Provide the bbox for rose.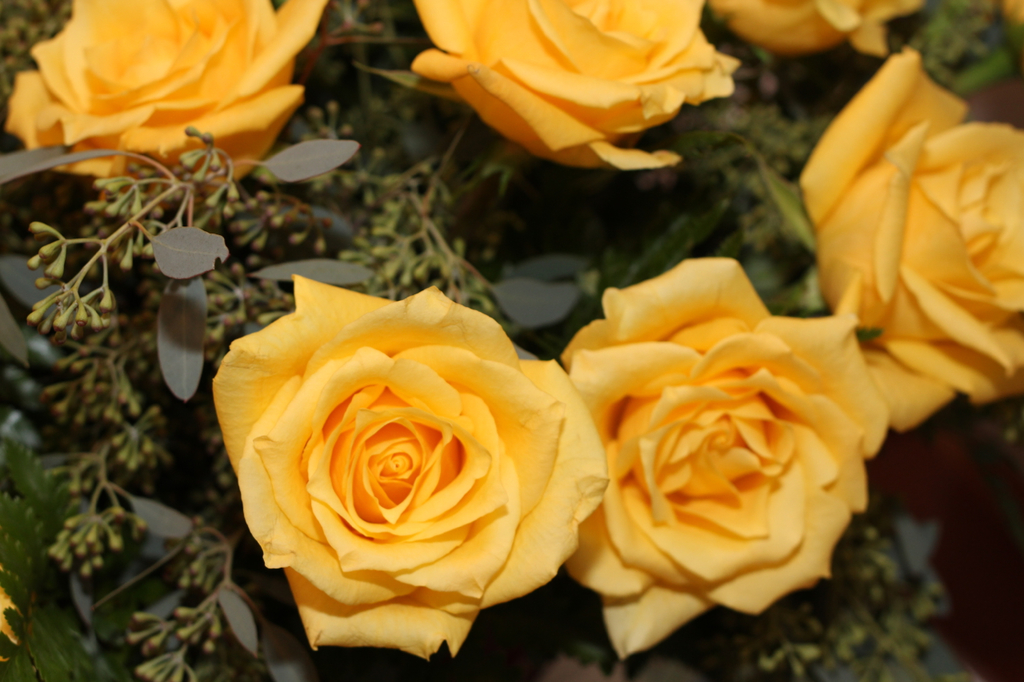
box=[562, 257, 890, 661].
